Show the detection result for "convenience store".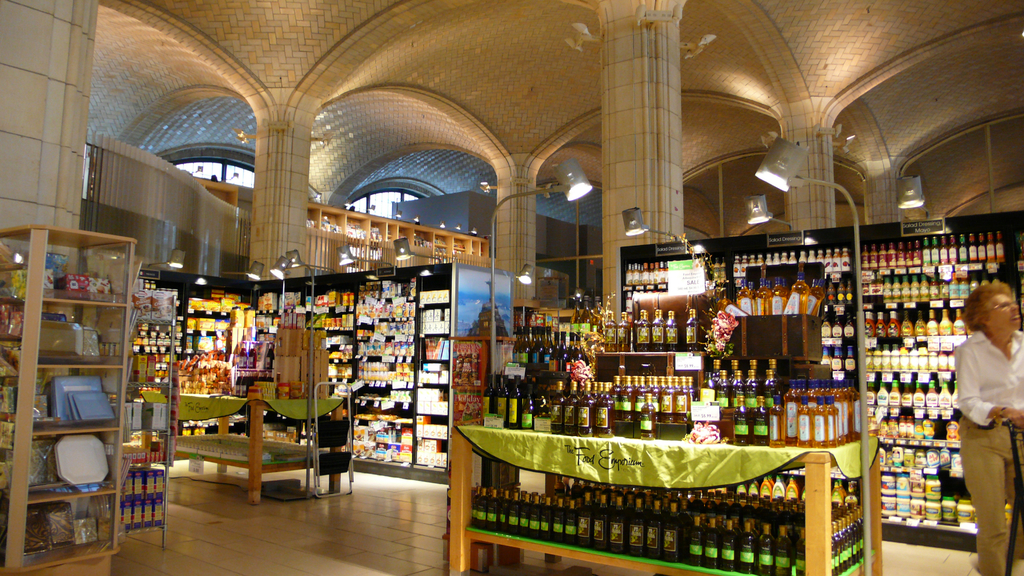
[0, 0, 1023, 575].
